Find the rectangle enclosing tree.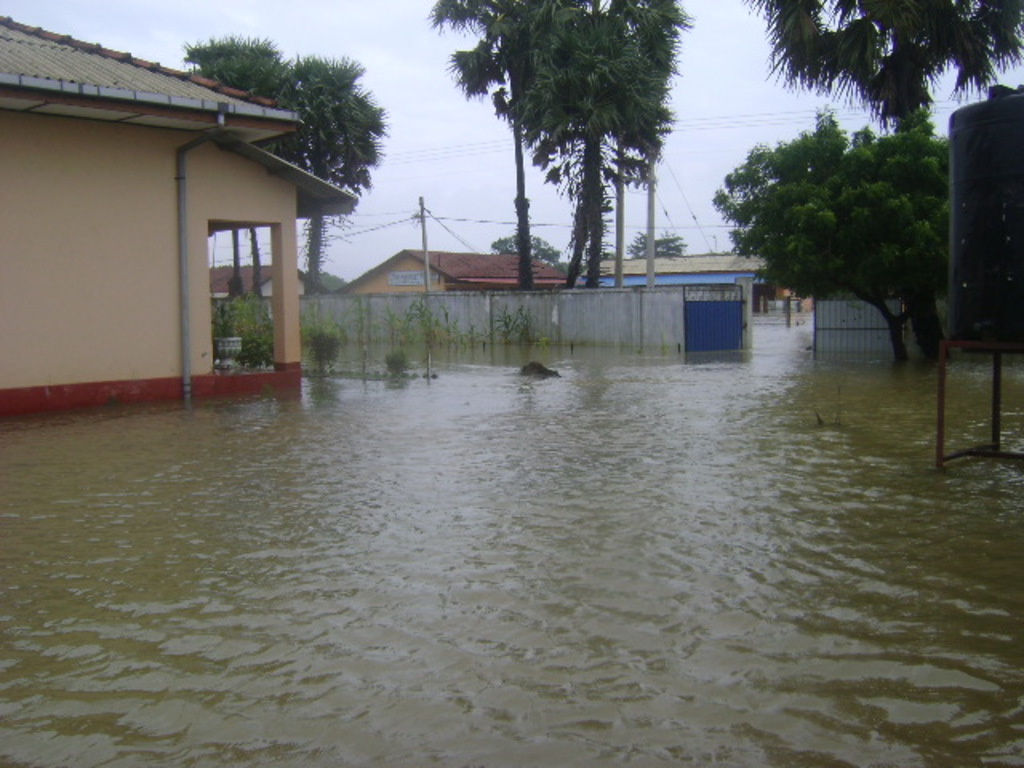
detection(627, 229, 691, 261).
